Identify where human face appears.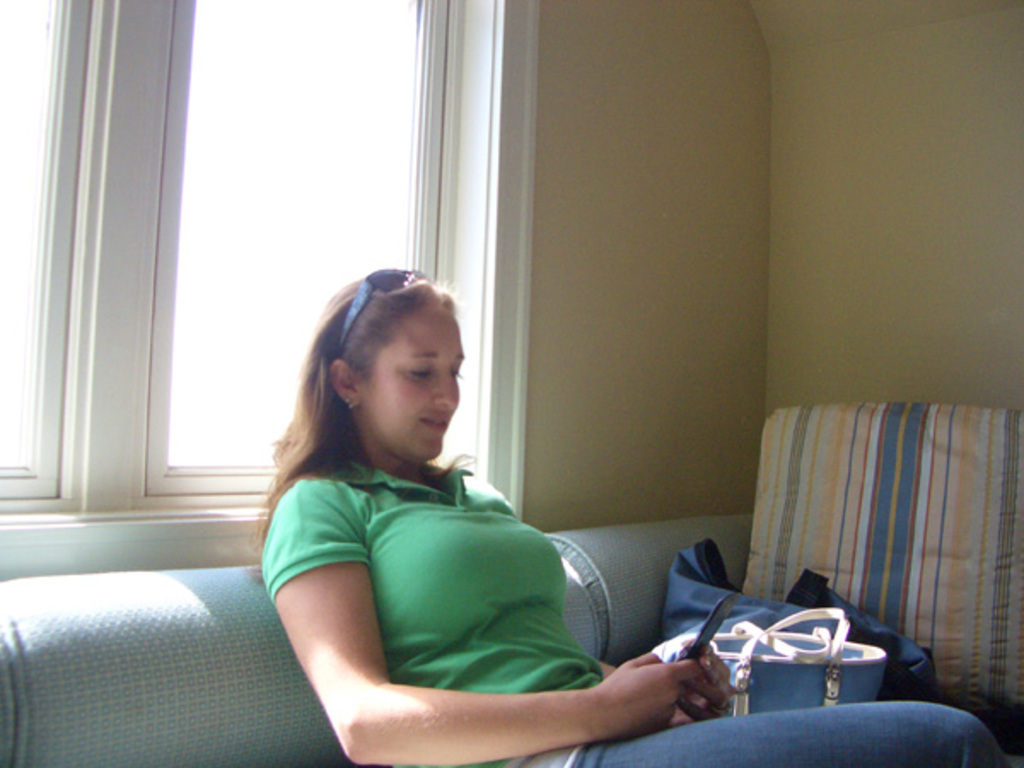
Appears at x1=360 y1=304 x2=468 y2=463.
